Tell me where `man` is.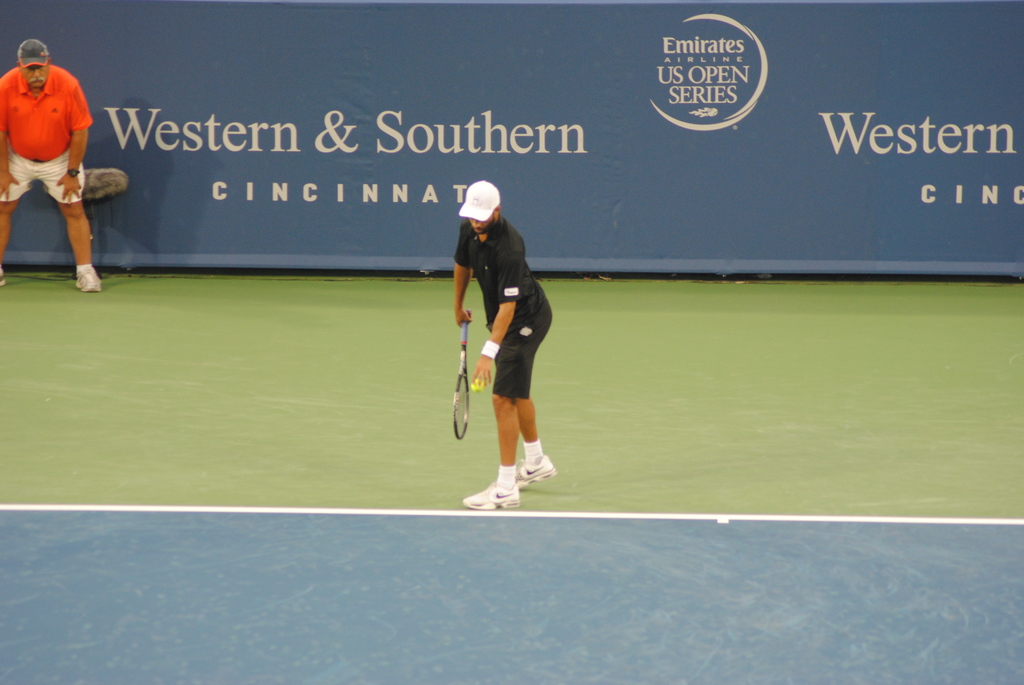
`man` is at [x1=456, y1=181, x2=557, y2=508].
